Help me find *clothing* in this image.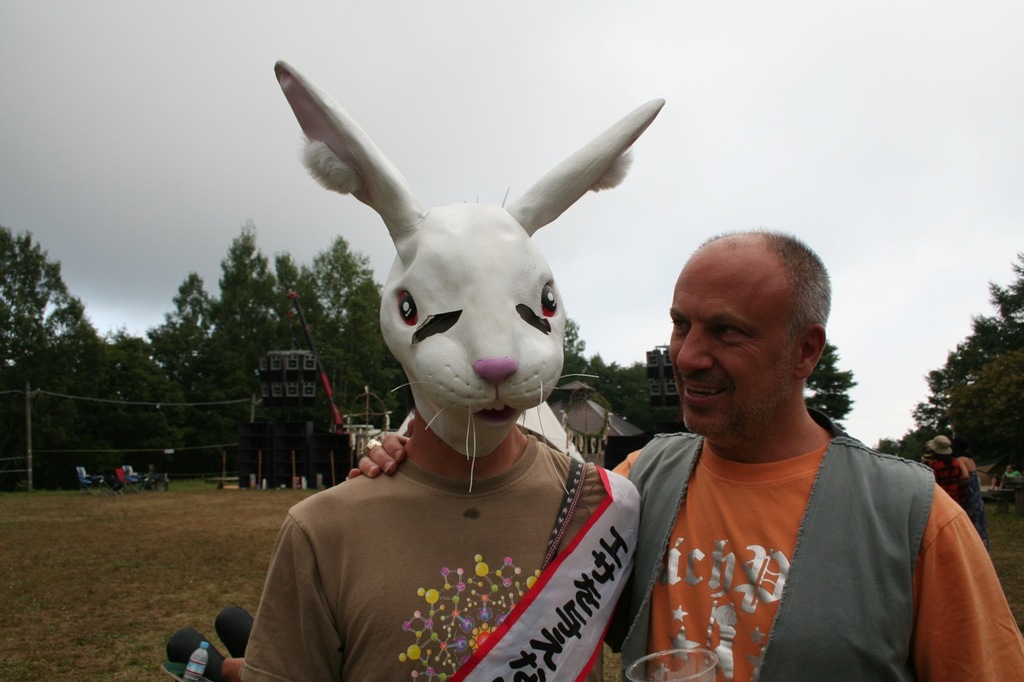
Found it: rect(966, 471, 990, 544).
